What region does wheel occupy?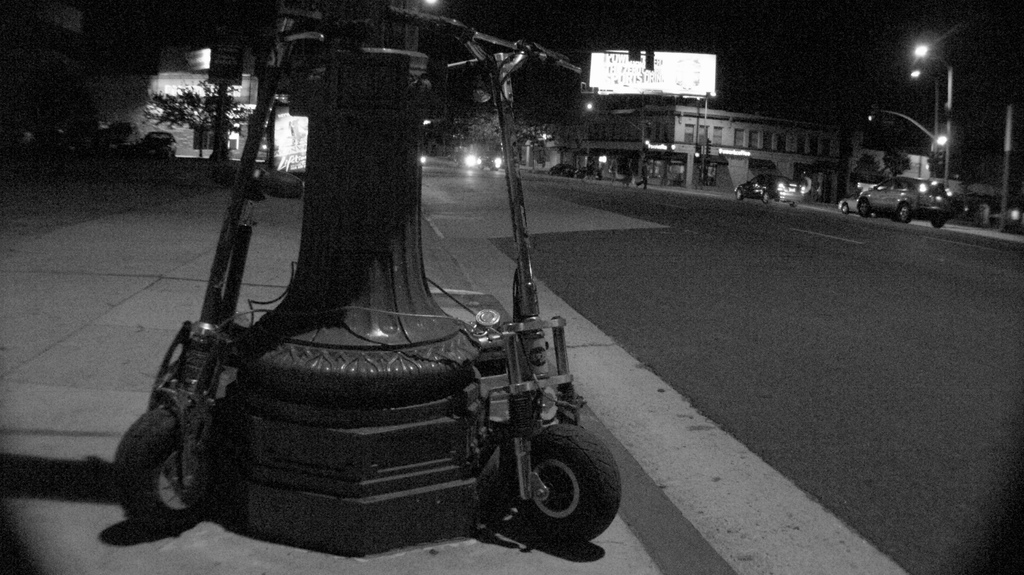
box(840, 205, 848, 217).
